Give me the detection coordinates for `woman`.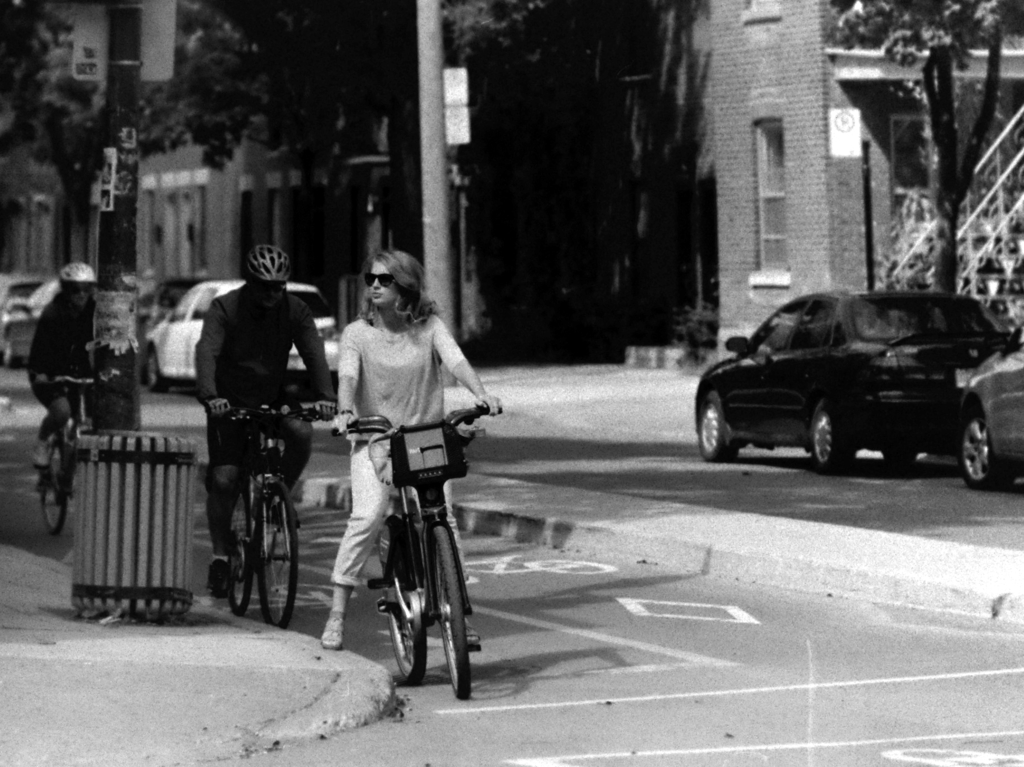
bbox=[310, 248, 483, 608].
